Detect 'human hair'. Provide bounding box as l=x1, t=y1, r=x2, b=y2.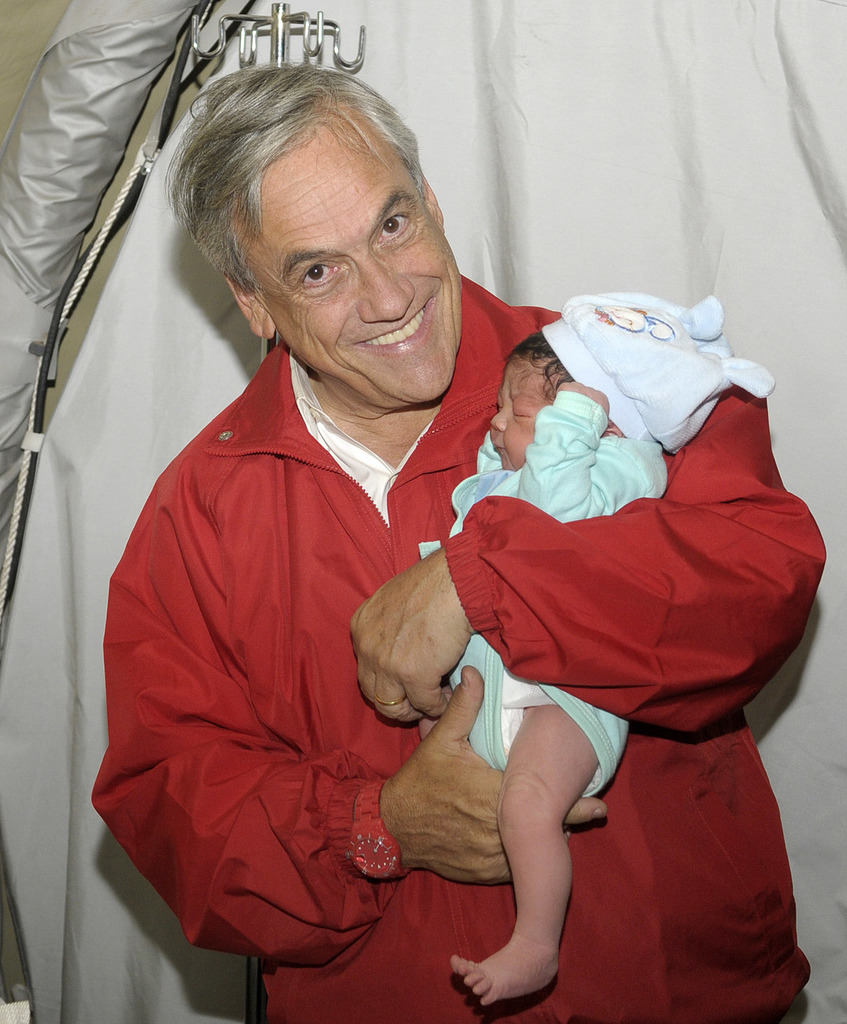
l=498, t=329, r=568, b=399.
